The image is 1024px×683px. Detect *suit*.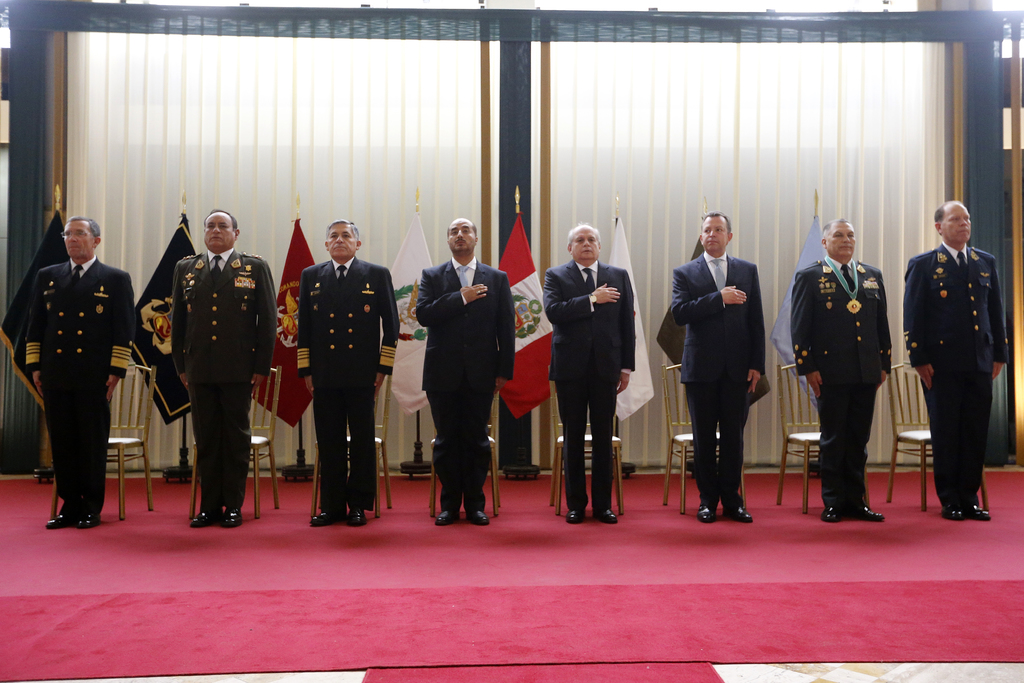
Detection: locate(414, 252, 515, 512).
